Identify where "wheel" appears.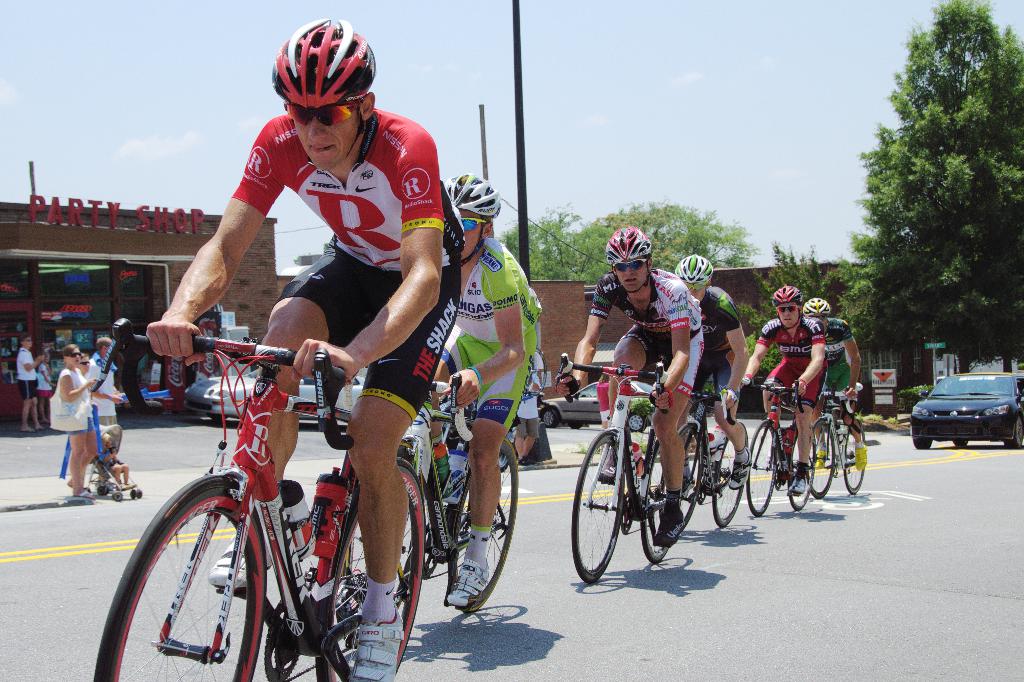
Appears at 113/485/260/681.
